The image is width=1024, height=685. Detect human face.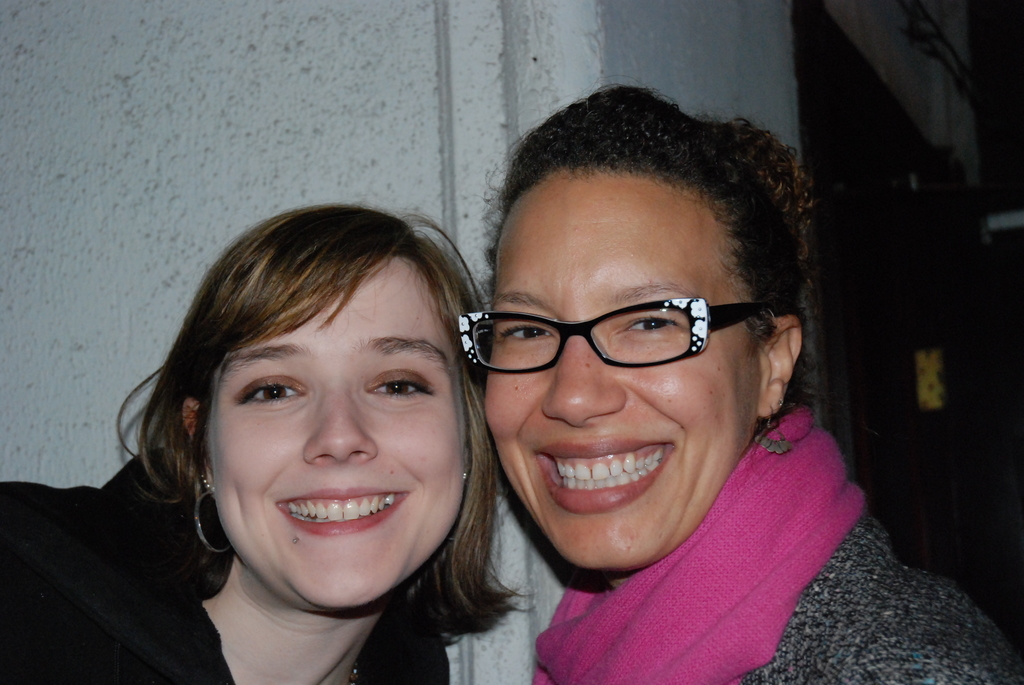
Detection: left=483, top=170, right=762, bottom=572.
